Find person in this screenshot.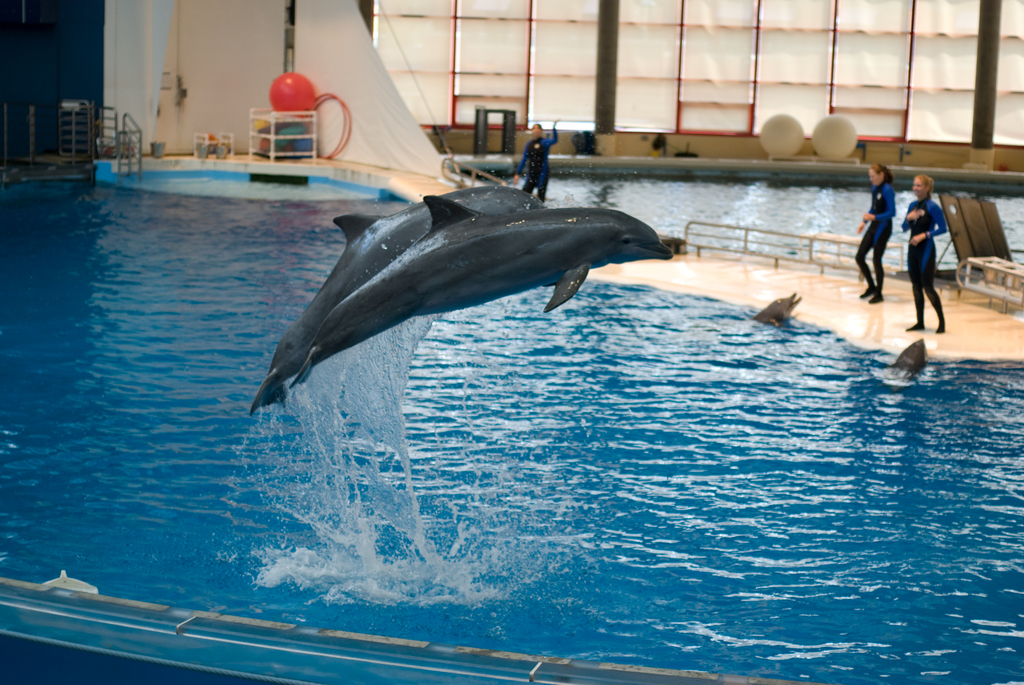
The bounding box for person is x1=907 y1=171 x2=950 y2=336.
